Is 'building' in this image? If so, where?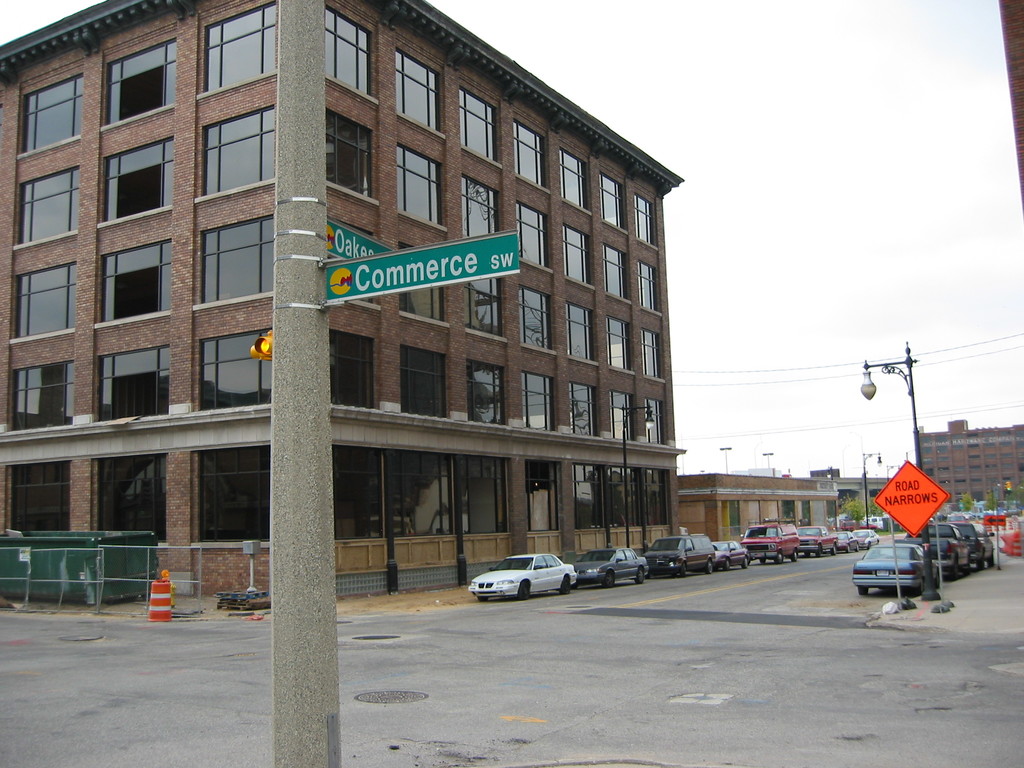
Yes, at 675/474/849/547.
